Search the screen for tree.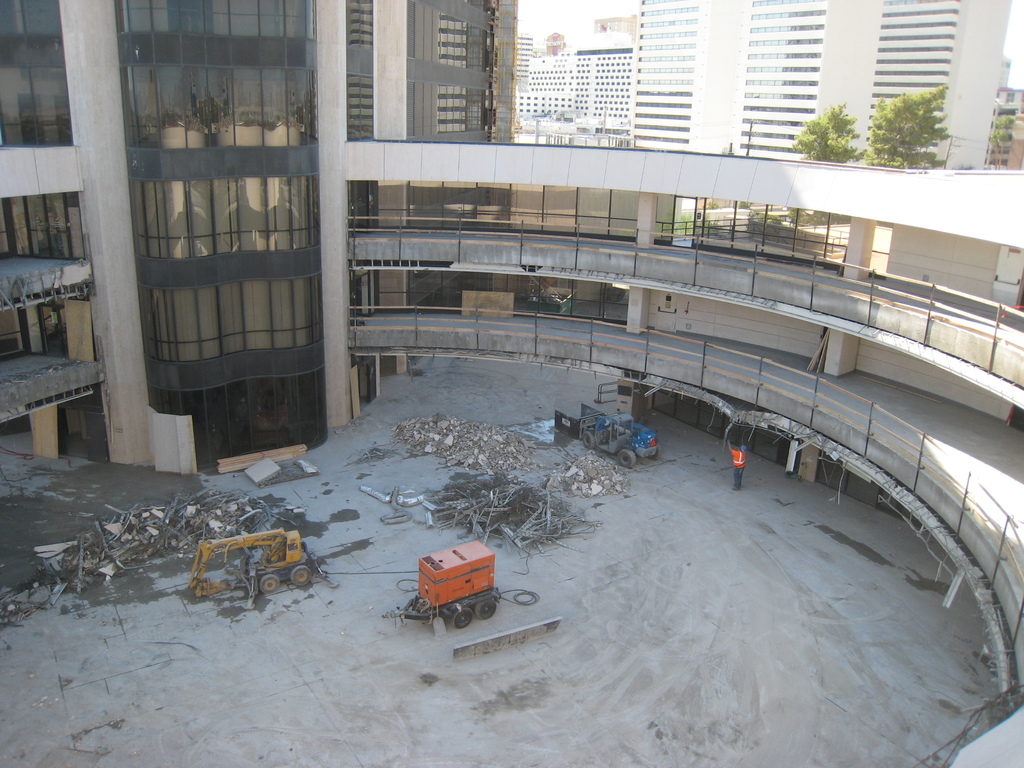
Found at (985,111,1014,172).
